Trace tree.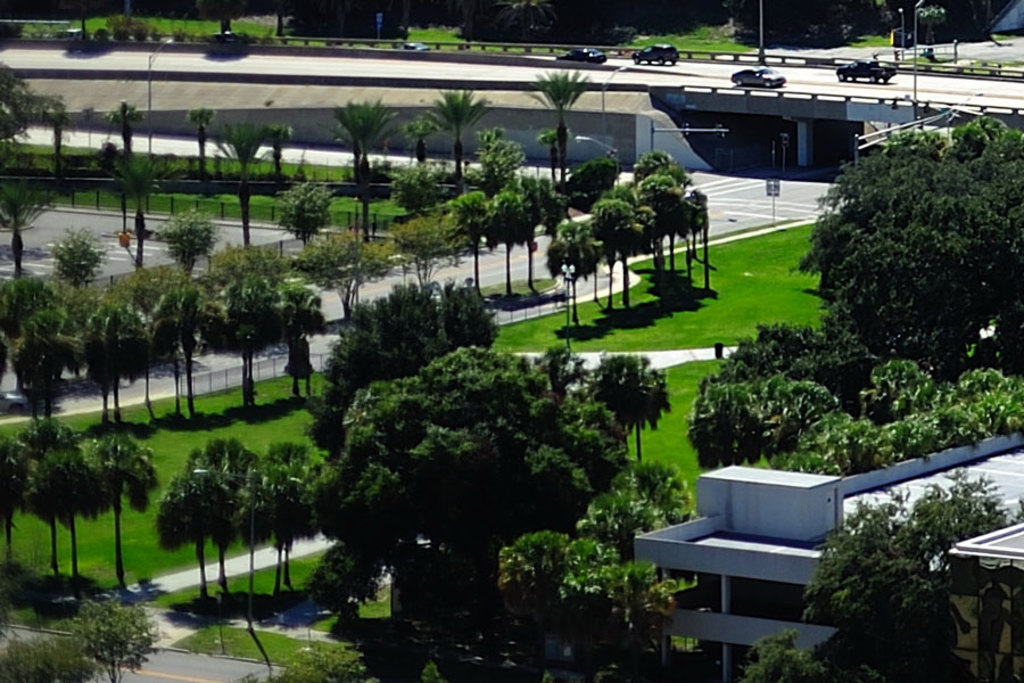
Traced to bbox(637, 139, 682, 198).
